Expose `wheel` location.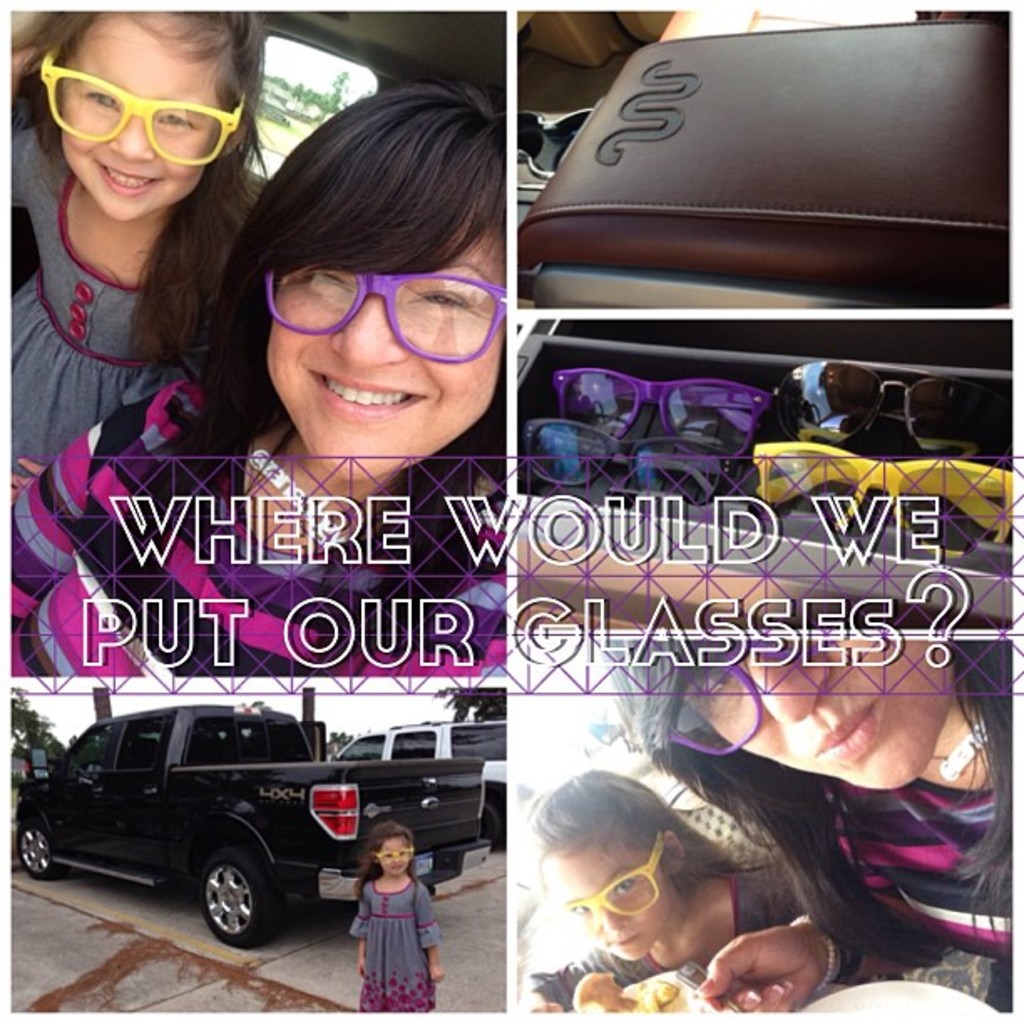
Exposed at [12, 813, 70, 880].
